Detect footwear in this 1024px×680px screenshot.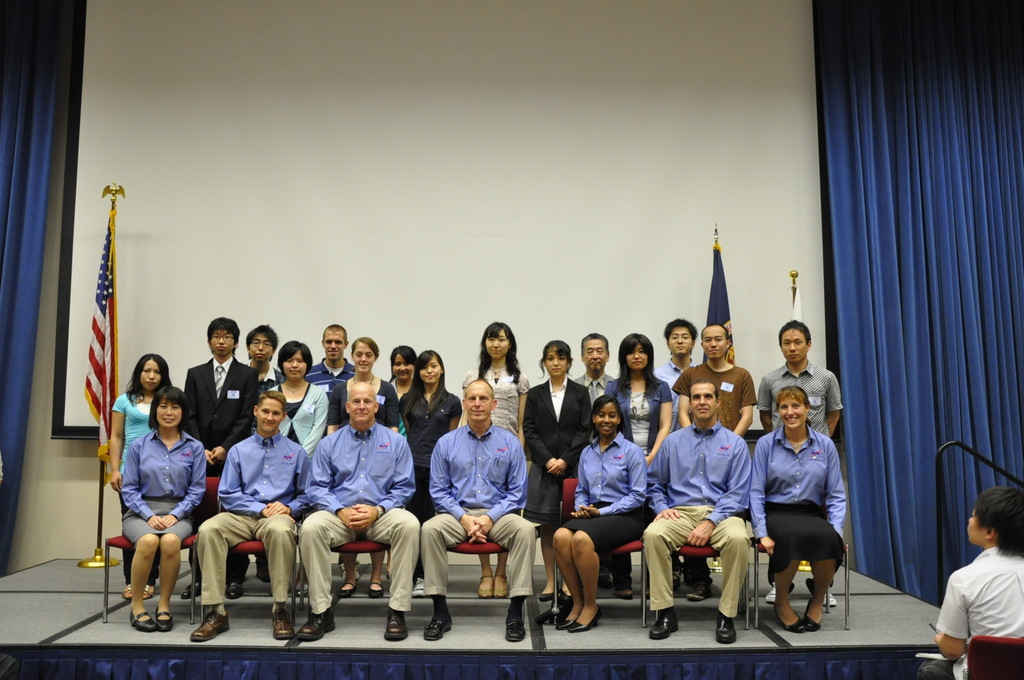
Detection: detection(383, 614, 410, 638).
